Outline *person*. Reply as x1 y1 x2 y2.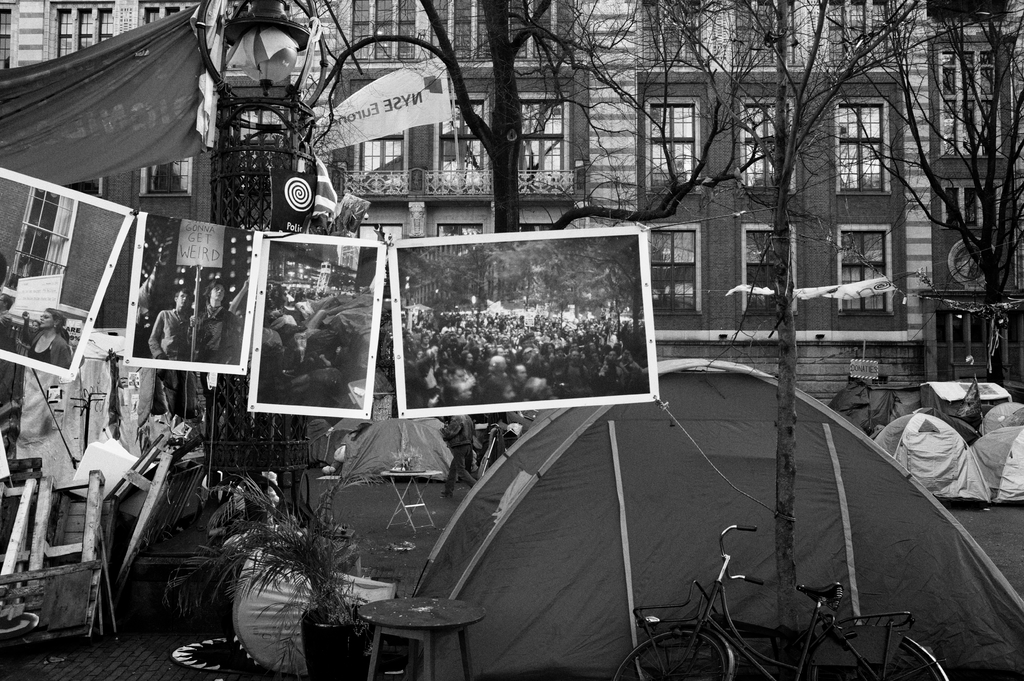
186 273 243 364.
